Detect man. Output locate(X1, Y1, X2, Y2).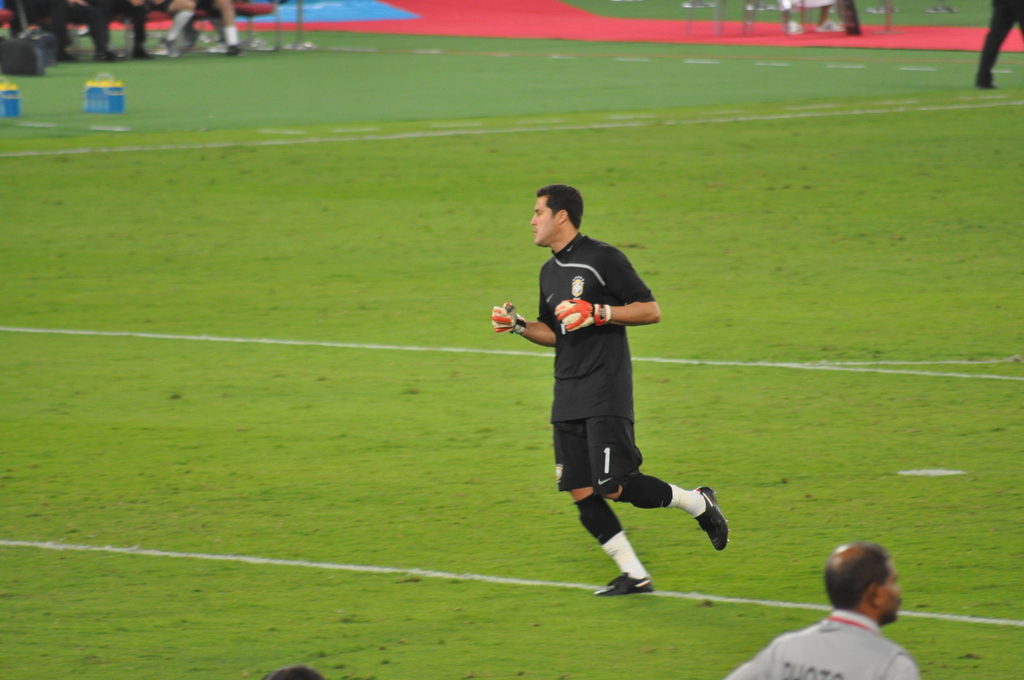
locate(720, 539, 918, 679).
